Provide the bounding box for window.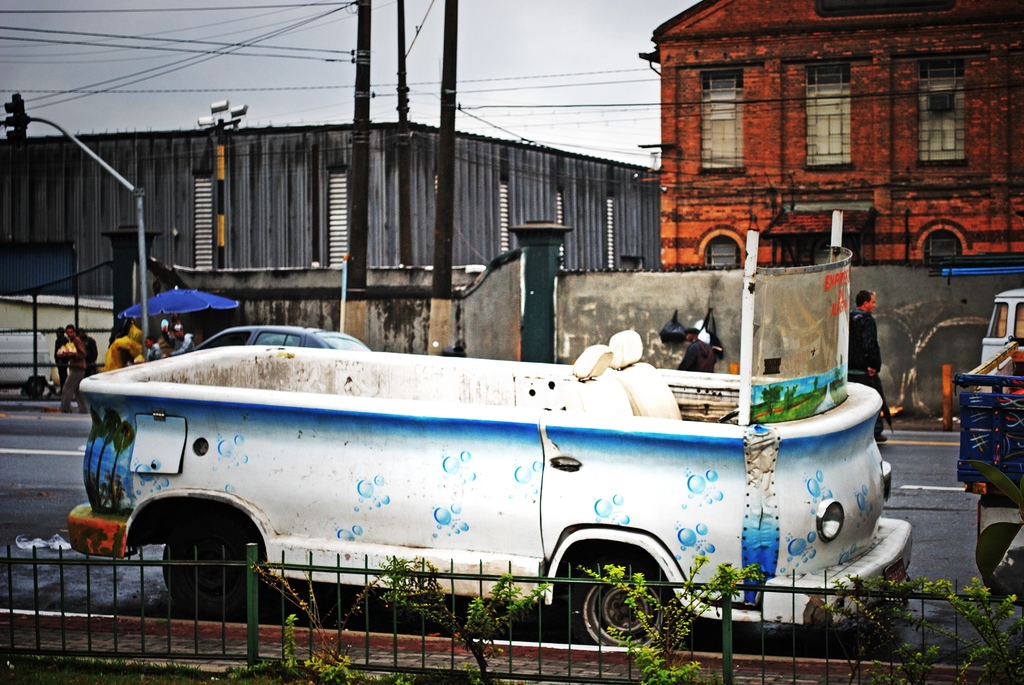
rect(917, 57, 975, 169).
